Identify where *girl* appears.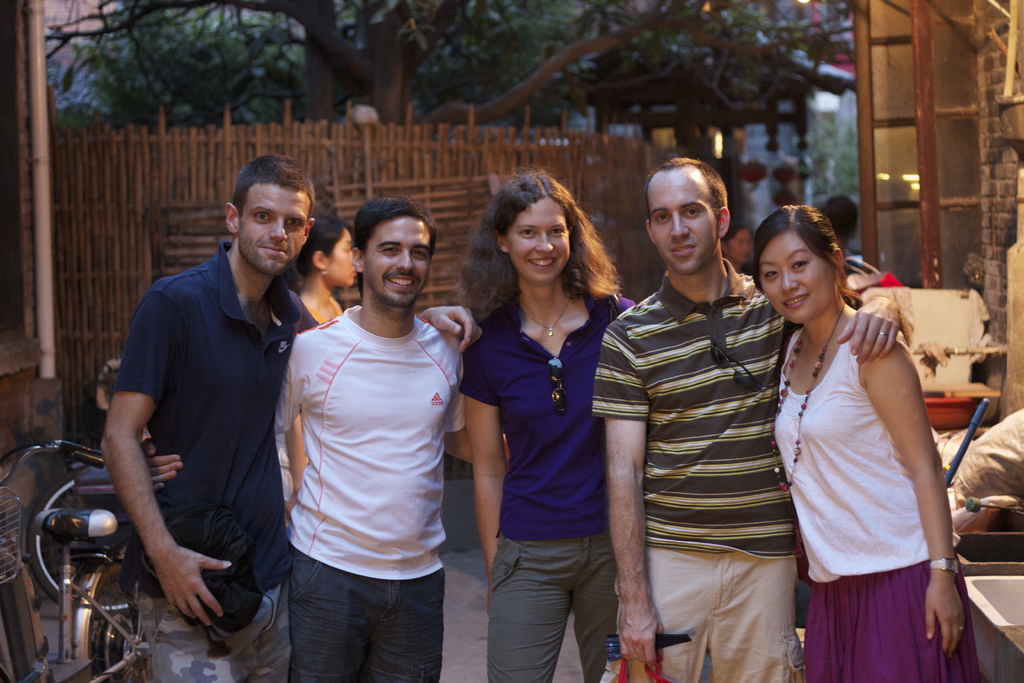
Appears at [left=752, top=202, right=982, bottom=682].
